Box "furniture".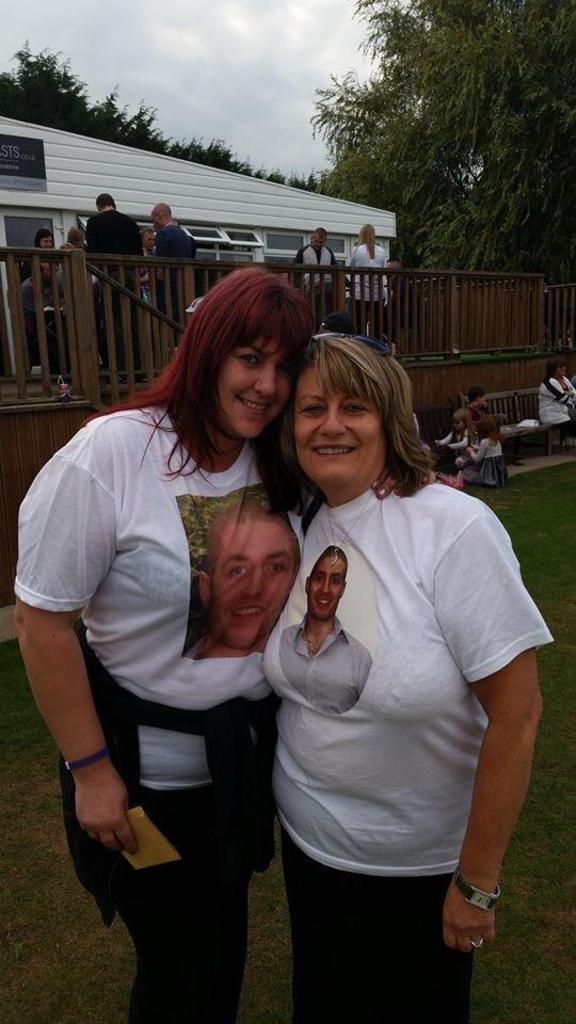
[462,386,575,459].
